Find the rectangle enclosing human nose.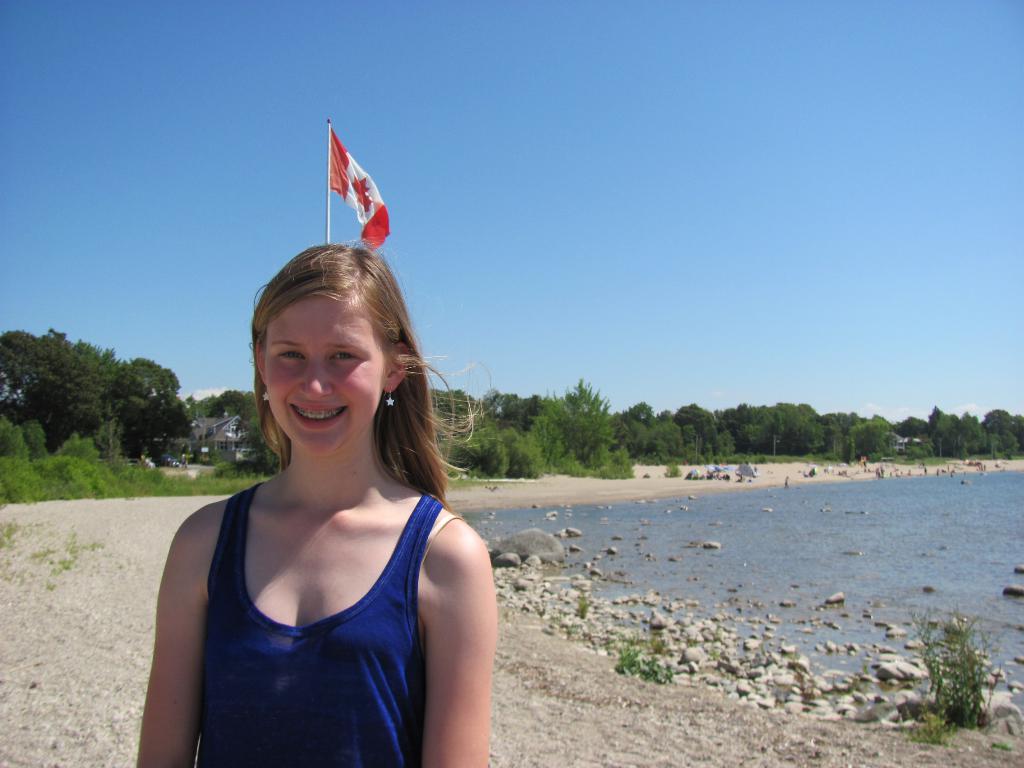
[297,349,326,399].
